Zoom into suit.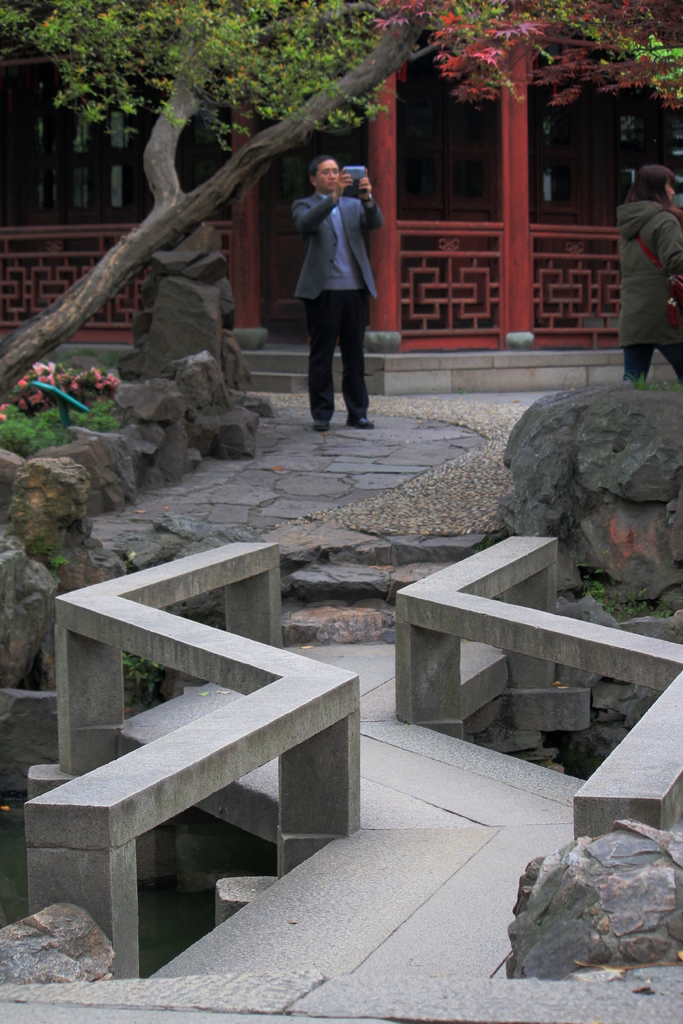
Zoom target: detection(288, 158, 389, 413).
